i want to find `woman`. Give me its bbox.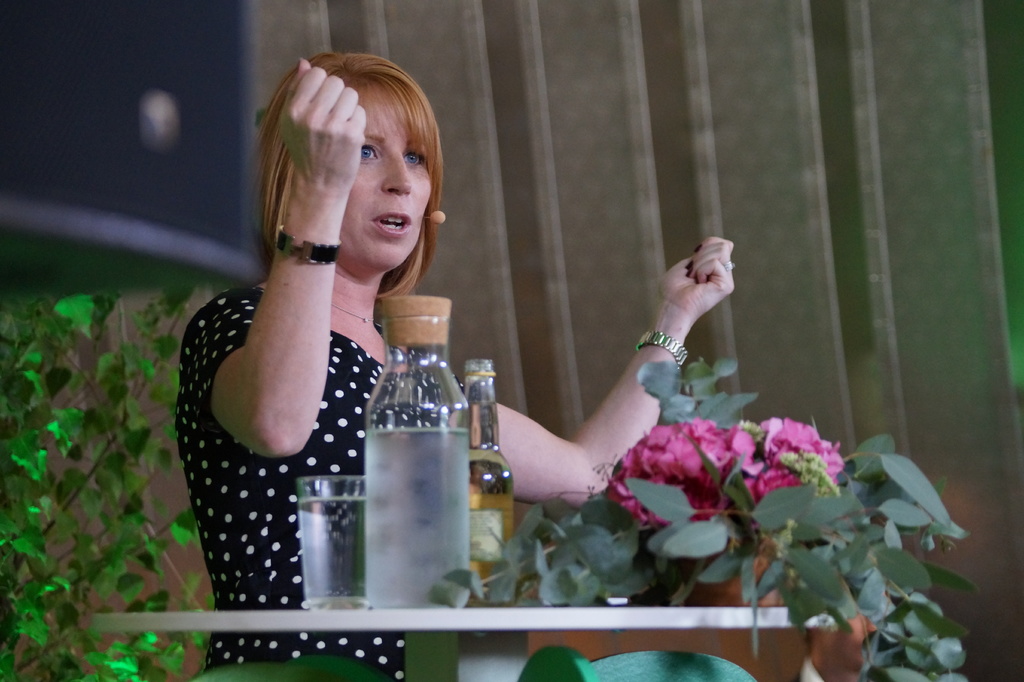
l=175, t=46, r=732, b=681.
